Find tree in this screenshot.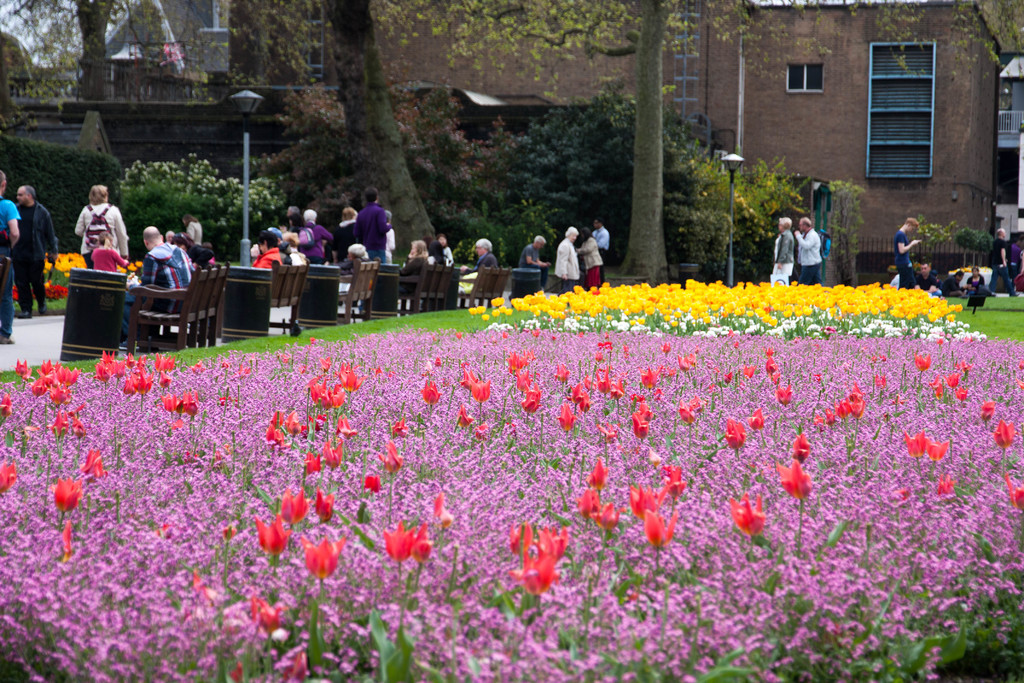
The bounding box for tree is [320,0,434,254].
